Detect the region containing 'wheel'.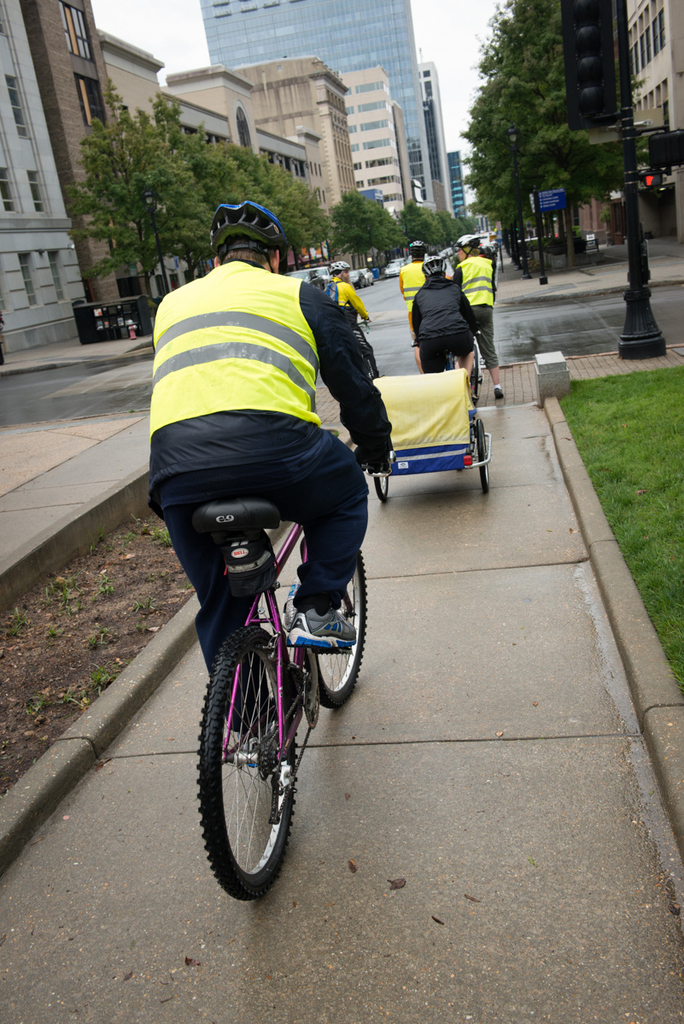
(x1=309, y1=534, x2=370, y2=707).
